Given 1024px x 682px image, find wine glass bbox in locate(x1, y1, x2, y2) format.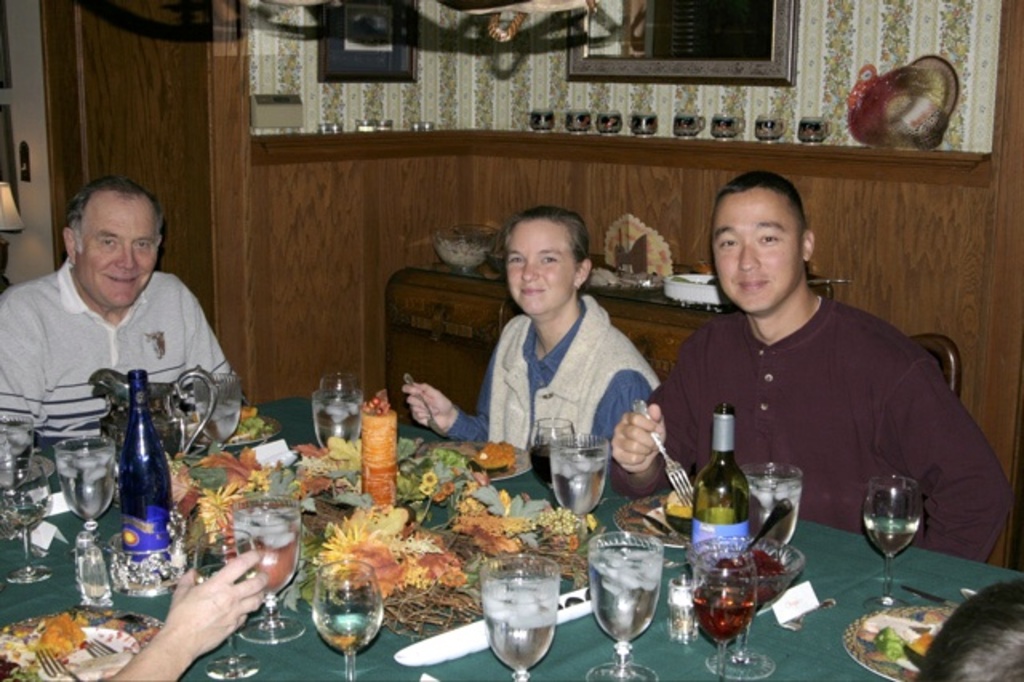
locate(235, 482, 301, 642).
